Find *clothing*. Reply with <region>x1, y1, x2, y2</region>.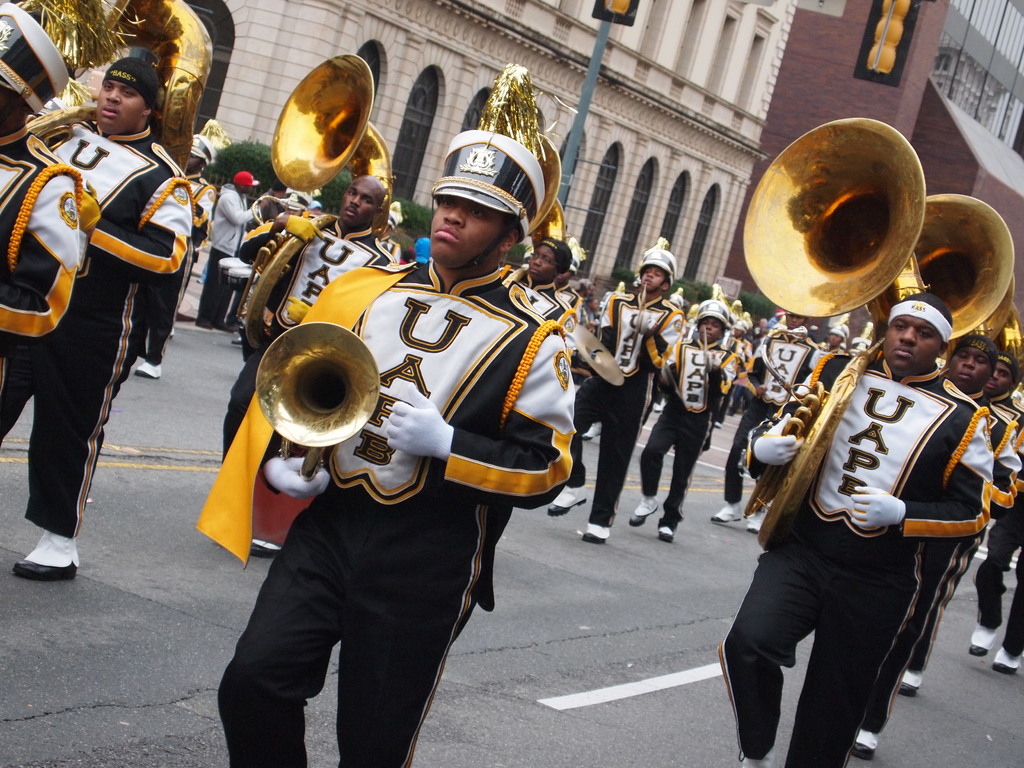
<region>726, 335, 757, 417</region>.
